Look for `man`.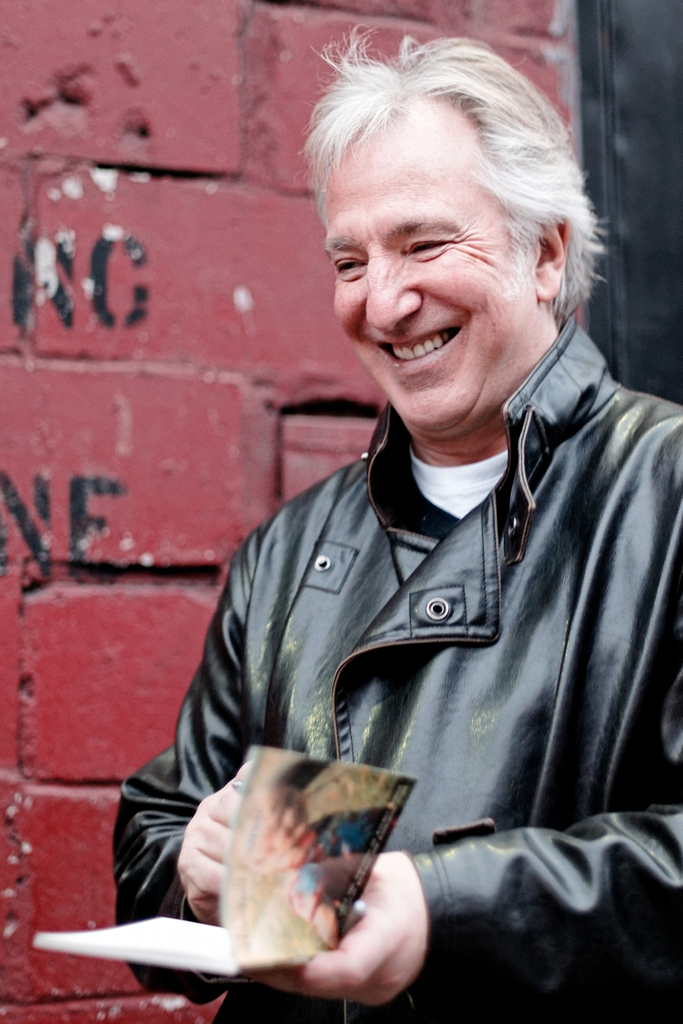
Found: crop(126, 56, 668, 973).
